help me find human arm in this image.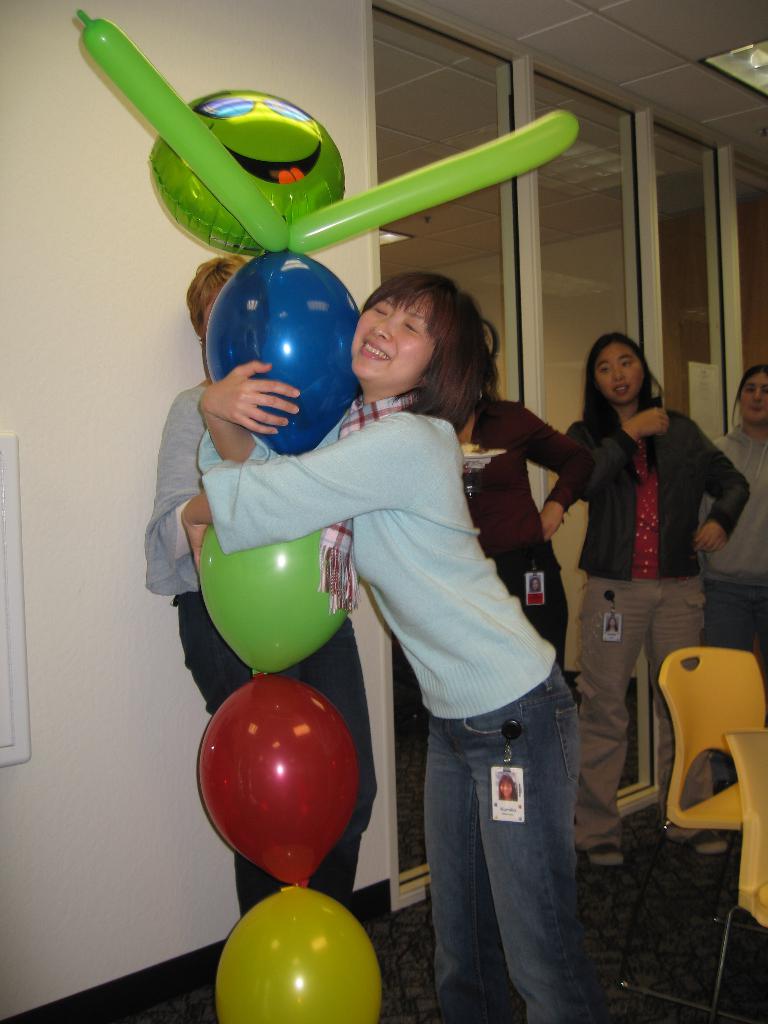
Found it: l=183, t=431, r=419, b=589.
